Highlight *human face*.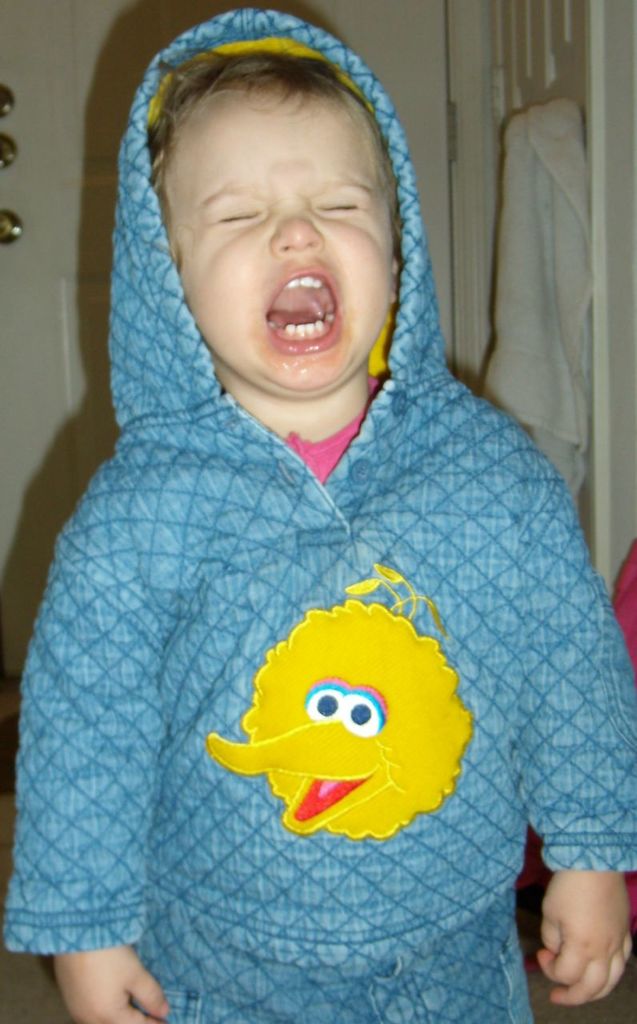
Highlighted region: Rect(158, 90, 392, 399).
